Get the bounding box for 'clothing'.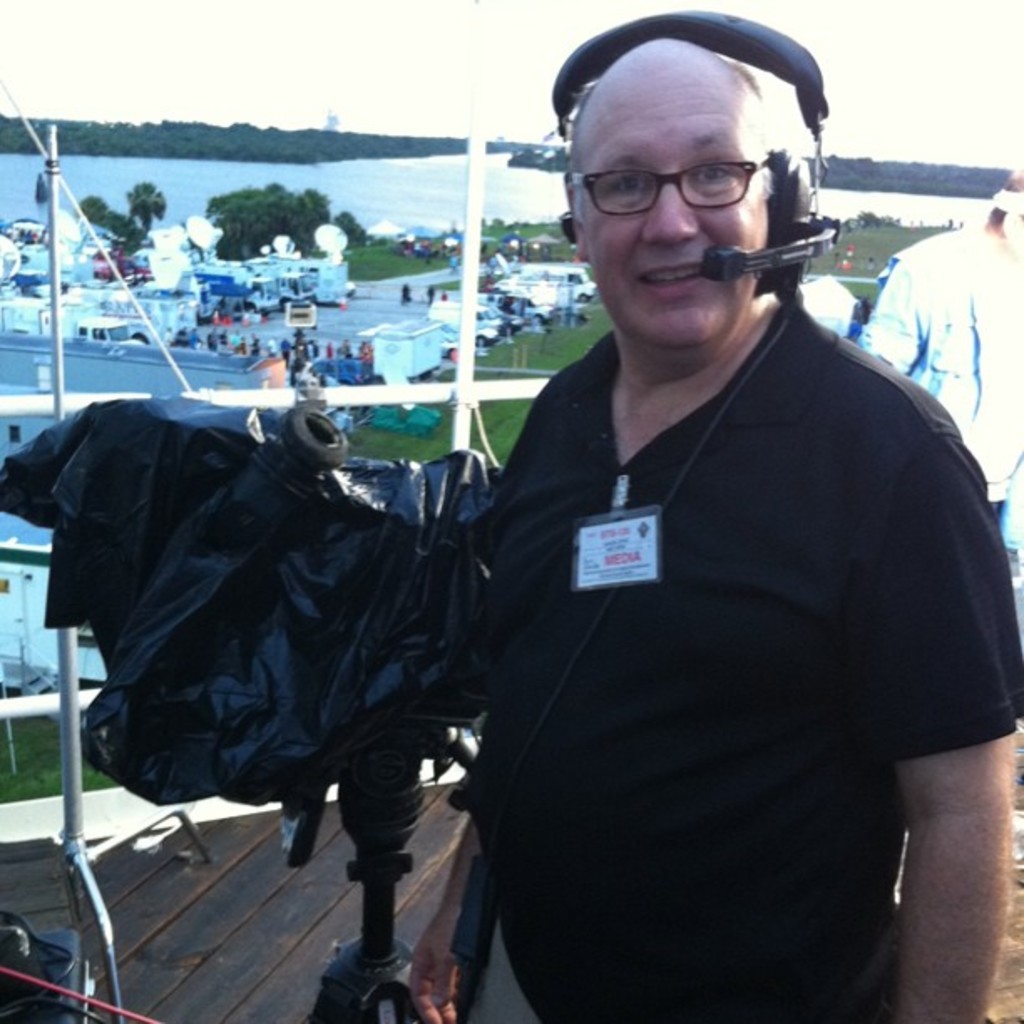
425,286,437,311.
